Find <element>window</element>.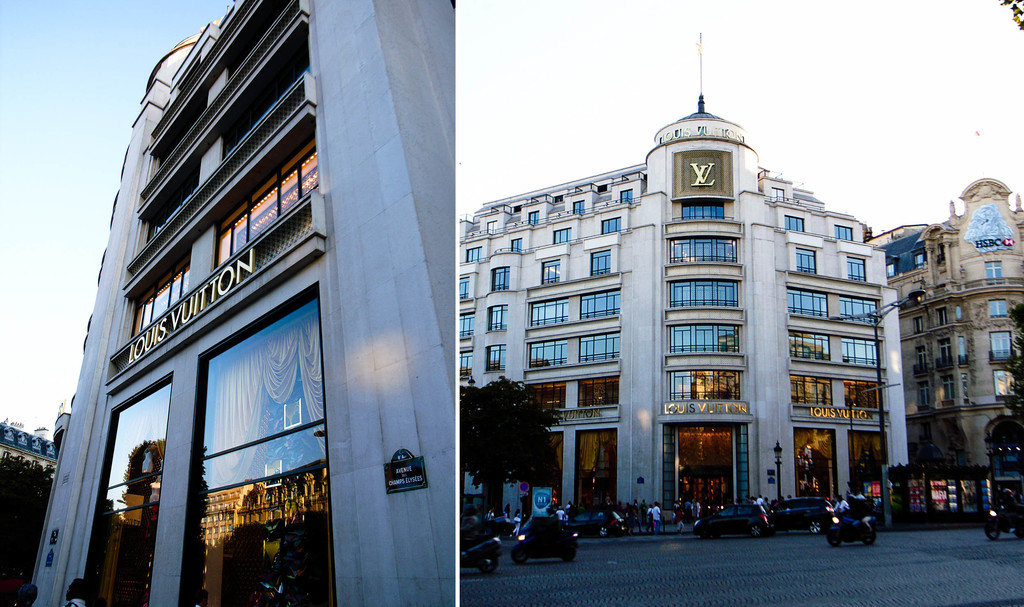
select_region(984, 262, 1002, 278).
